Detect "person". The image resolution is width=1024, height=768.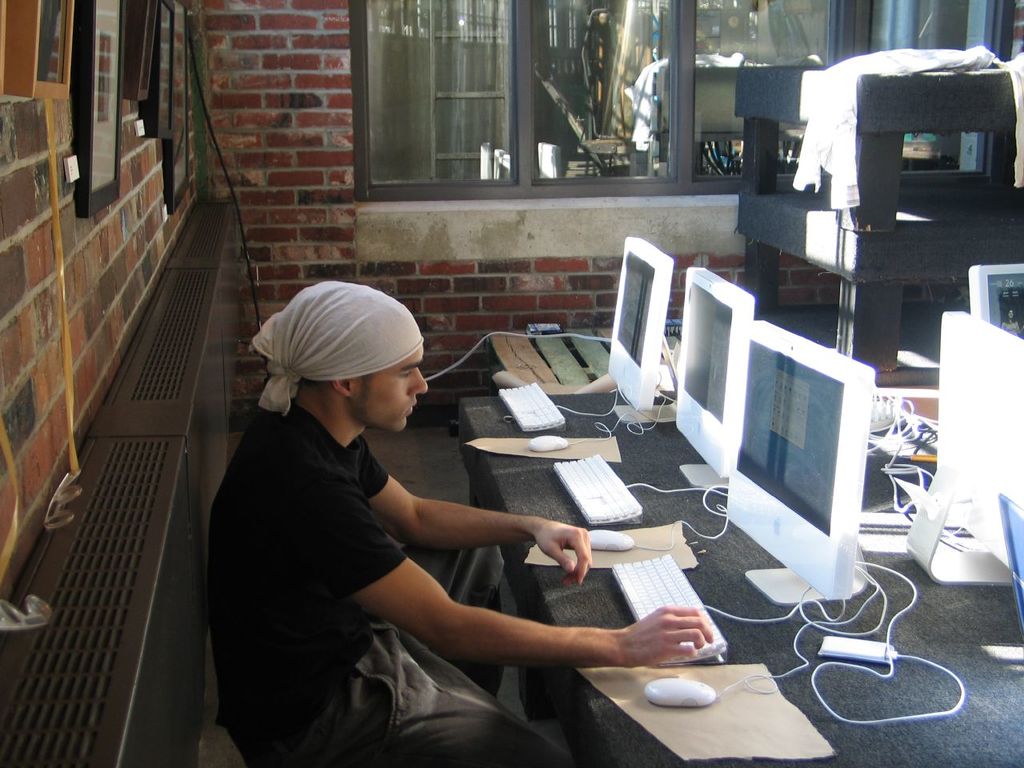
box(207, 272, 711, 767).
